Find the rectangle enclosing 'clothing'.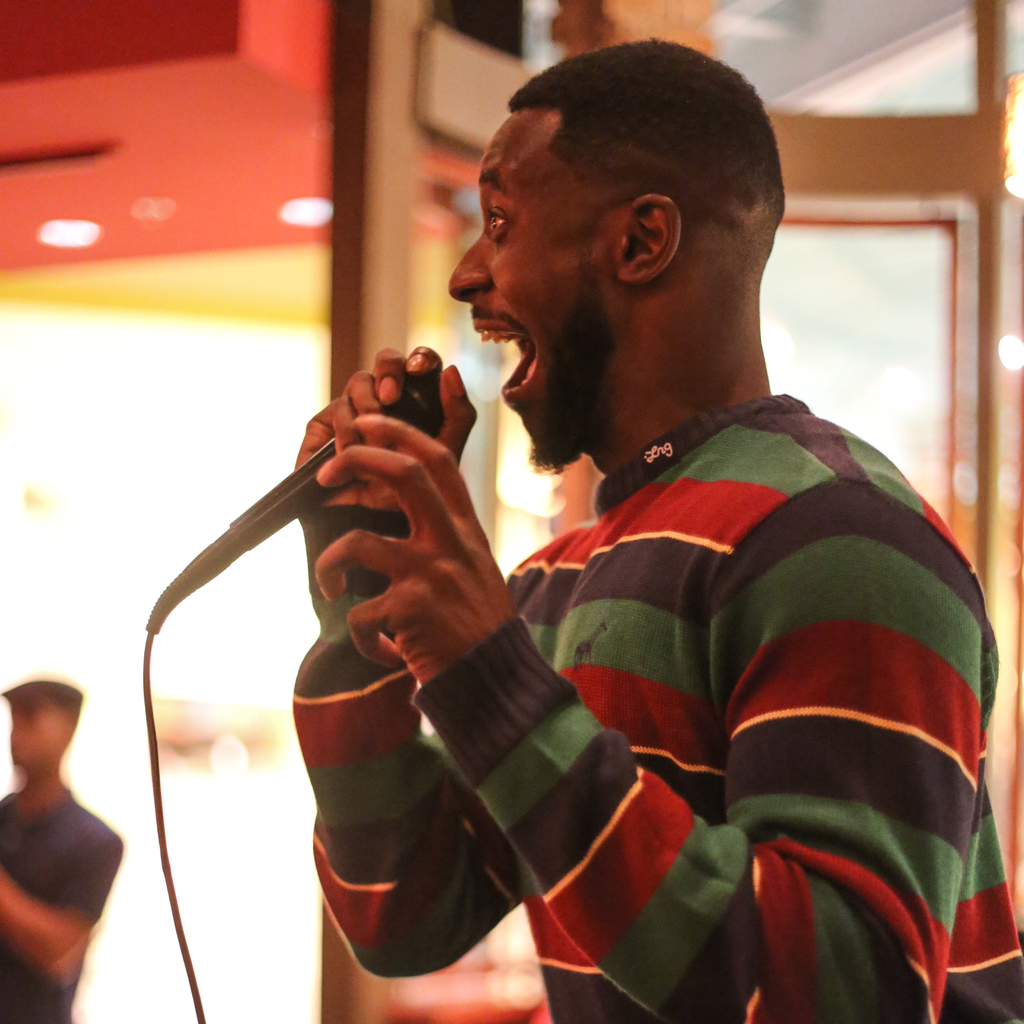
box(292, 386, 1021, 1023).
